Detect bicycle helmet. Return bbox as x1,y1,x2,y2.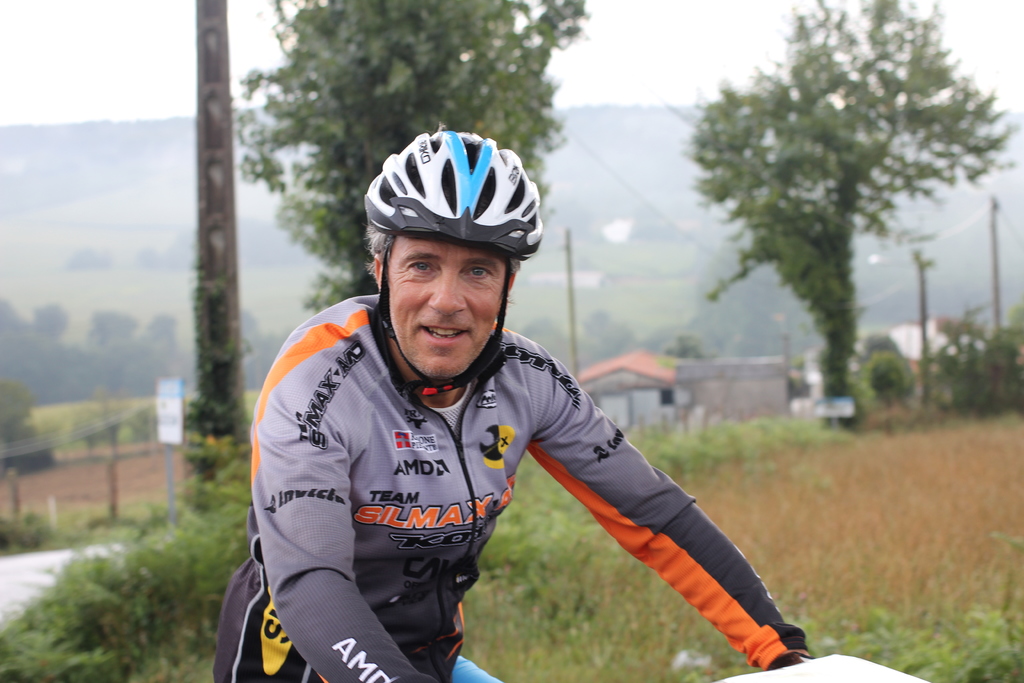
365,125,539,263.
